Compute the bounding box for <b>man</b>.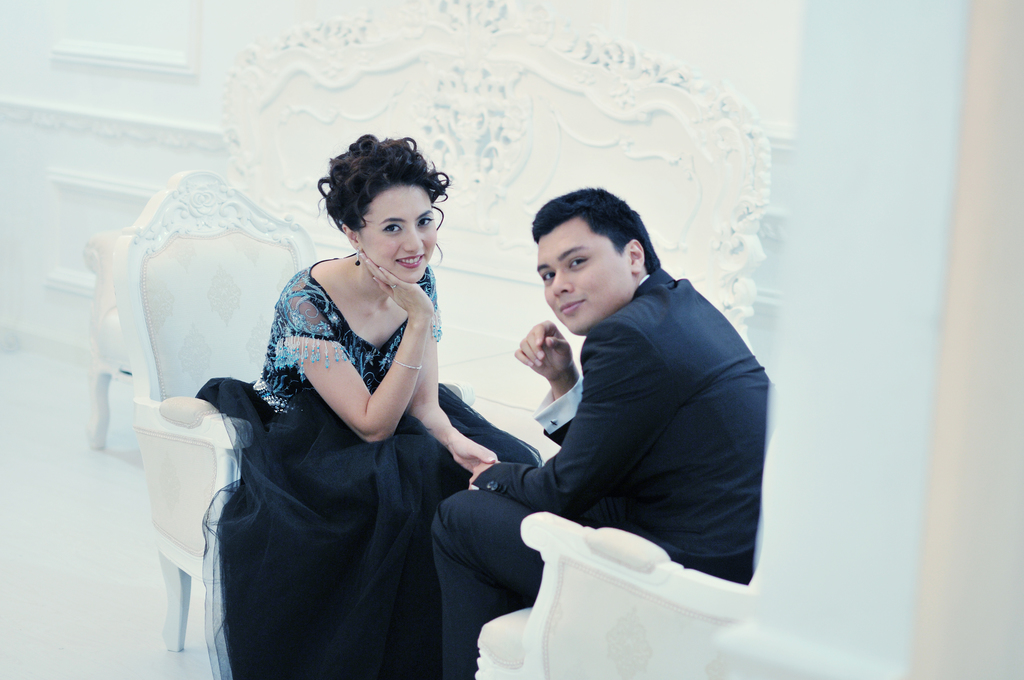
(430,175,772,679).
